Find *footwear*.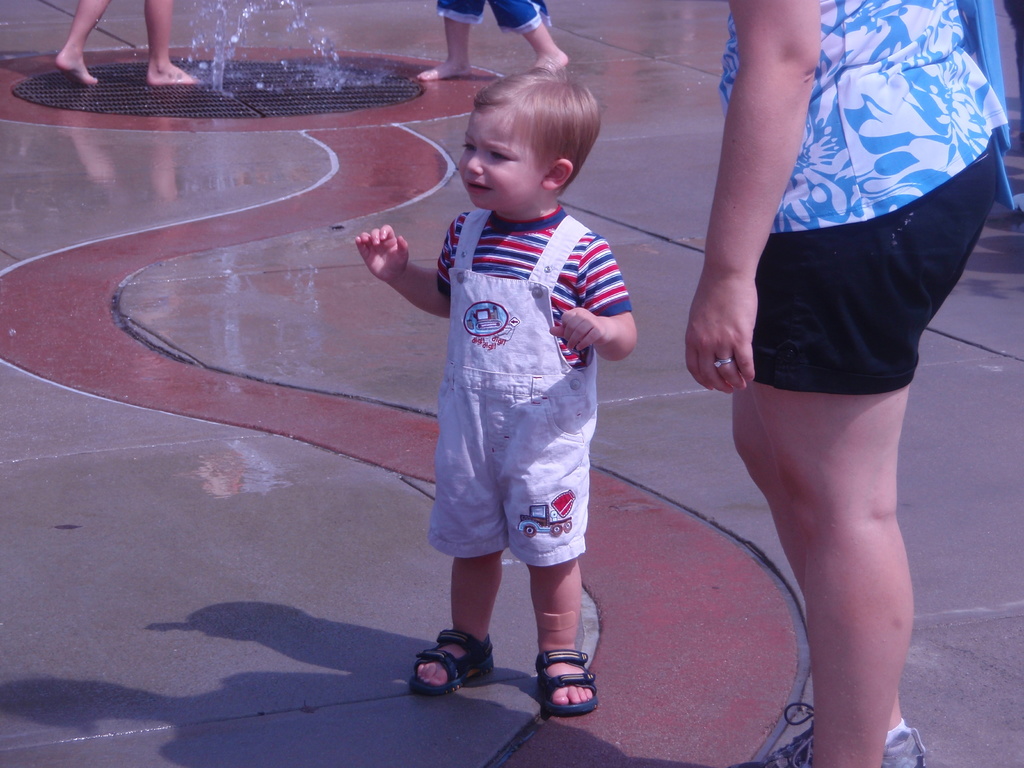
(528, 653, 599, 716).
